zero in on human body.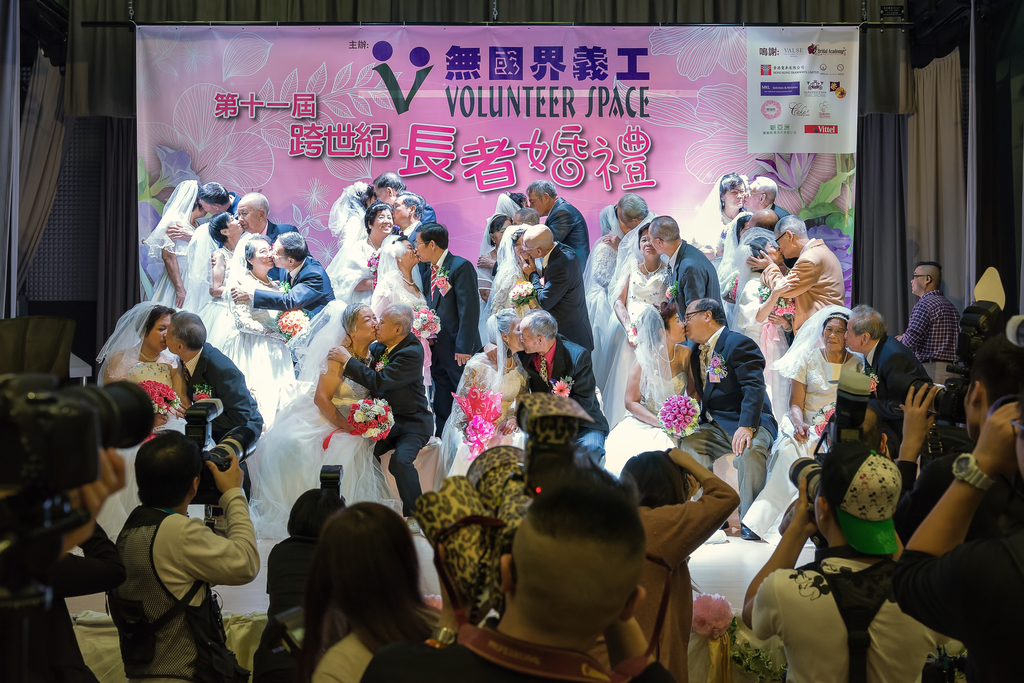
Zeroed in: box(430, 307, 530, 484).
